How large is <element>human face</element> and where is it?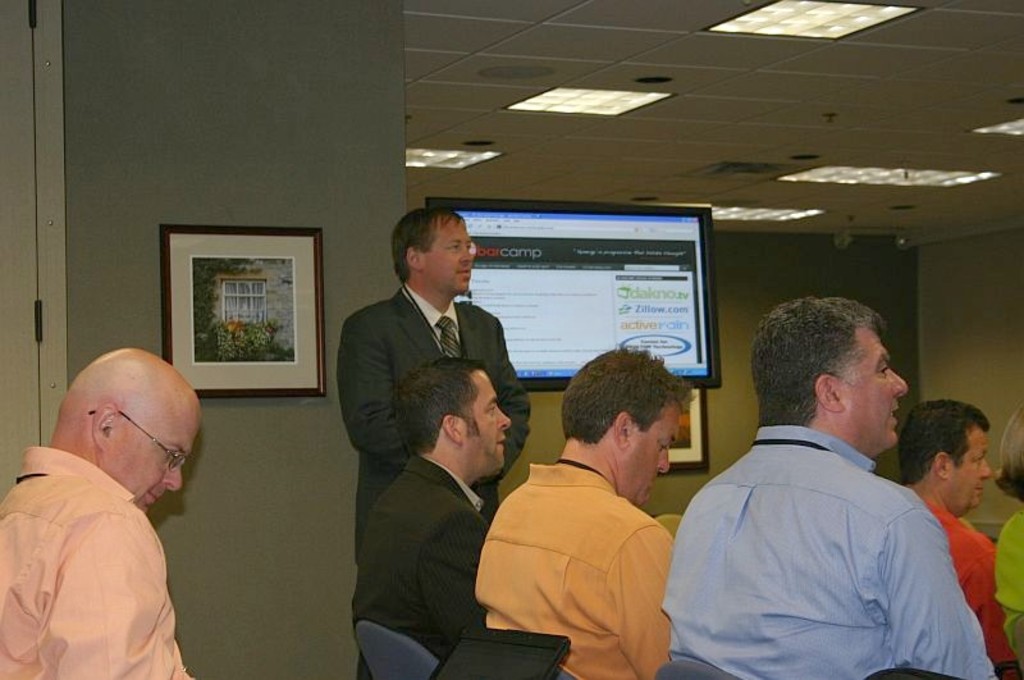
Bounding box: (left=627, top=389, right=678, bottom=517).
